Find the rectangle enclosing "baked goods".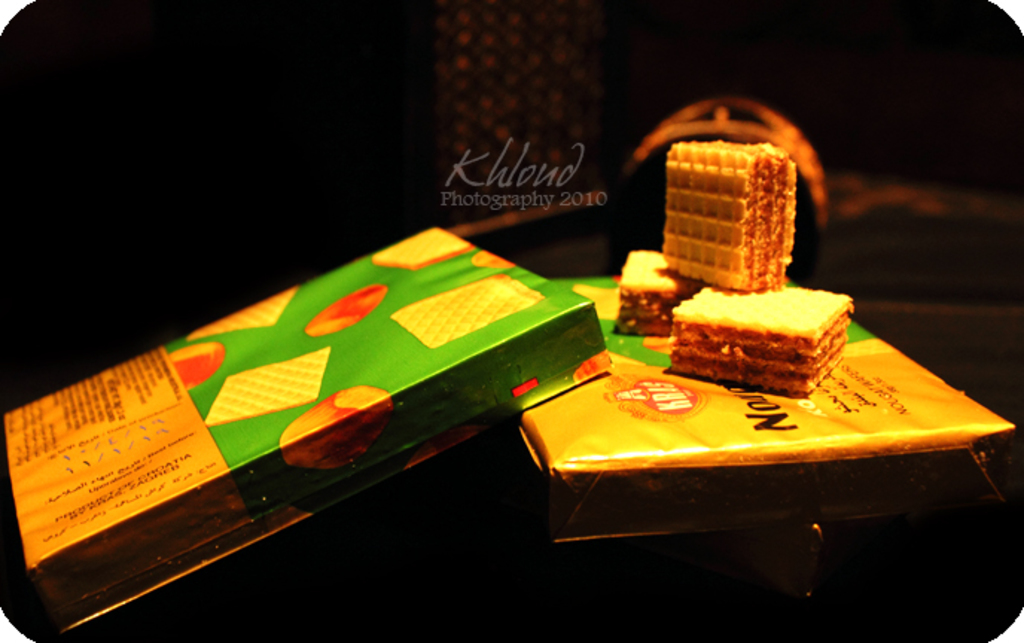
661/140/796/293.
